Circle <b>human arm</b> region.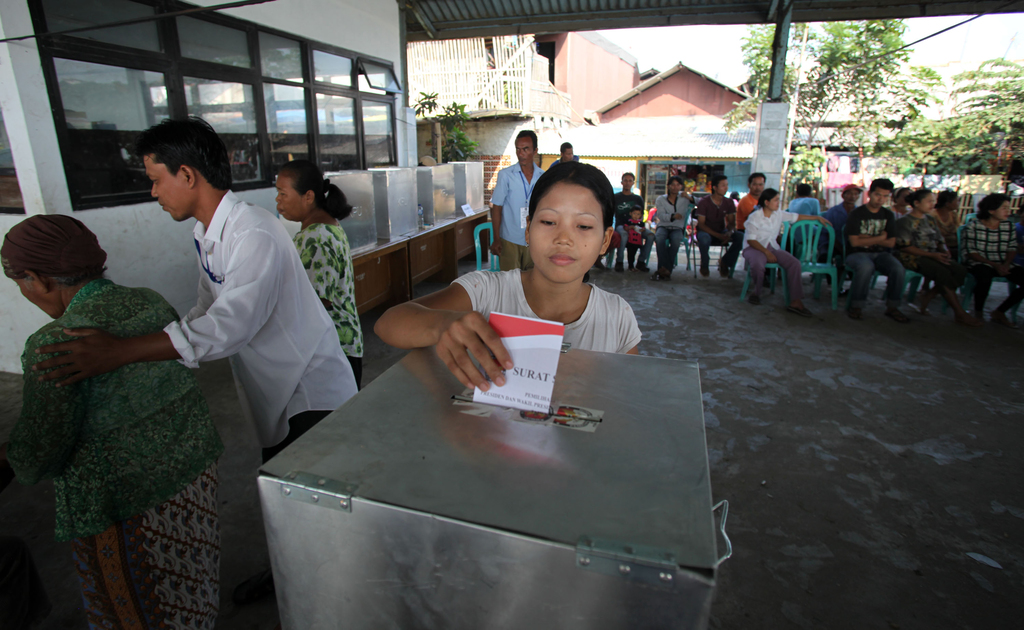
Region: left=491, top=169, right=508, bottom=257.
